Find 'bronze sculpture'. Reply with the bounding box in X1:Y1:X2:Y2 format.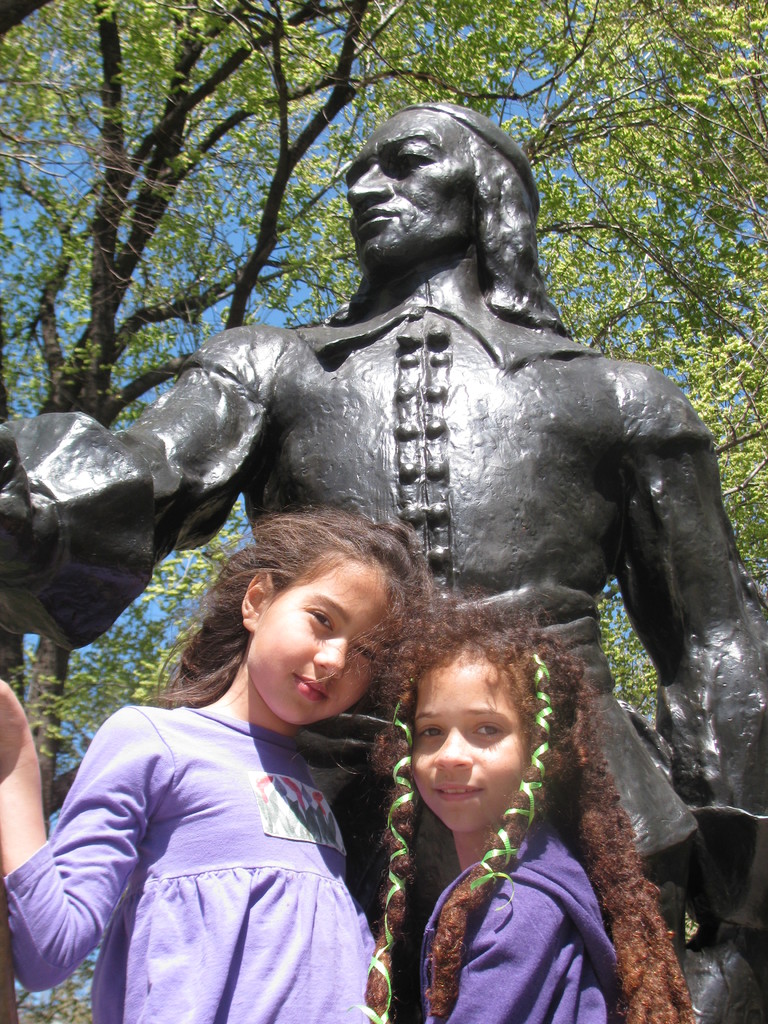
0:96:766:1019.
